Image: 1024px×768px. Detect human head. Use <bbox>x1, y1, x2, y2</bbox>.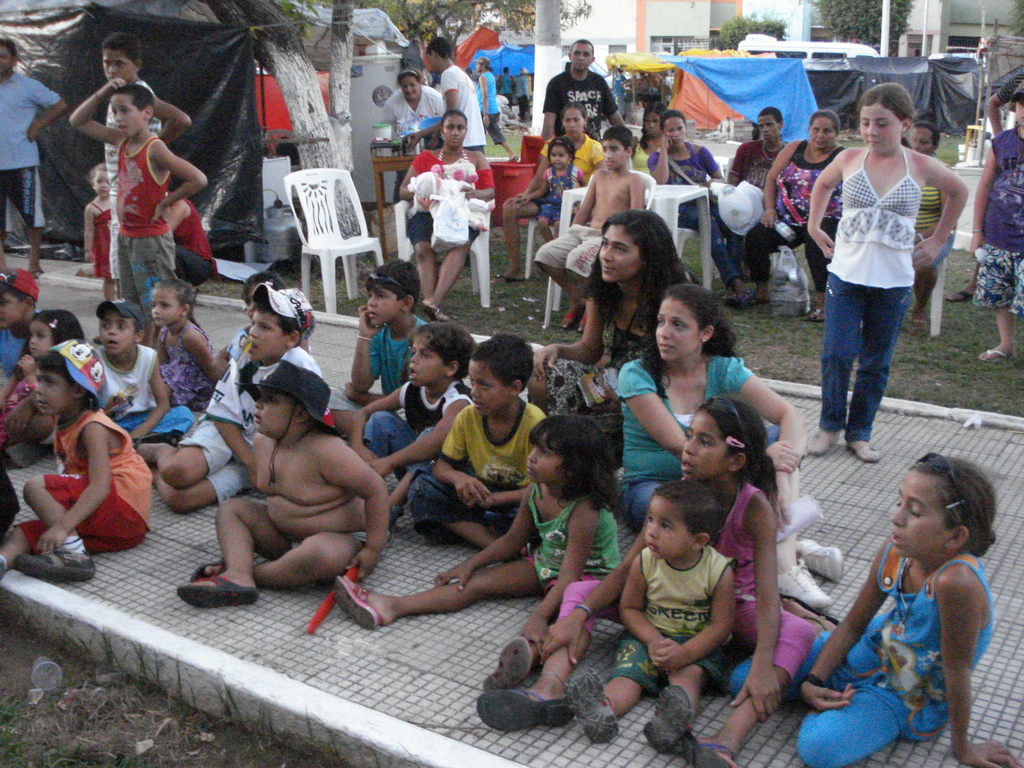
<bbox>421, 35, 456, 81</bbox>.
